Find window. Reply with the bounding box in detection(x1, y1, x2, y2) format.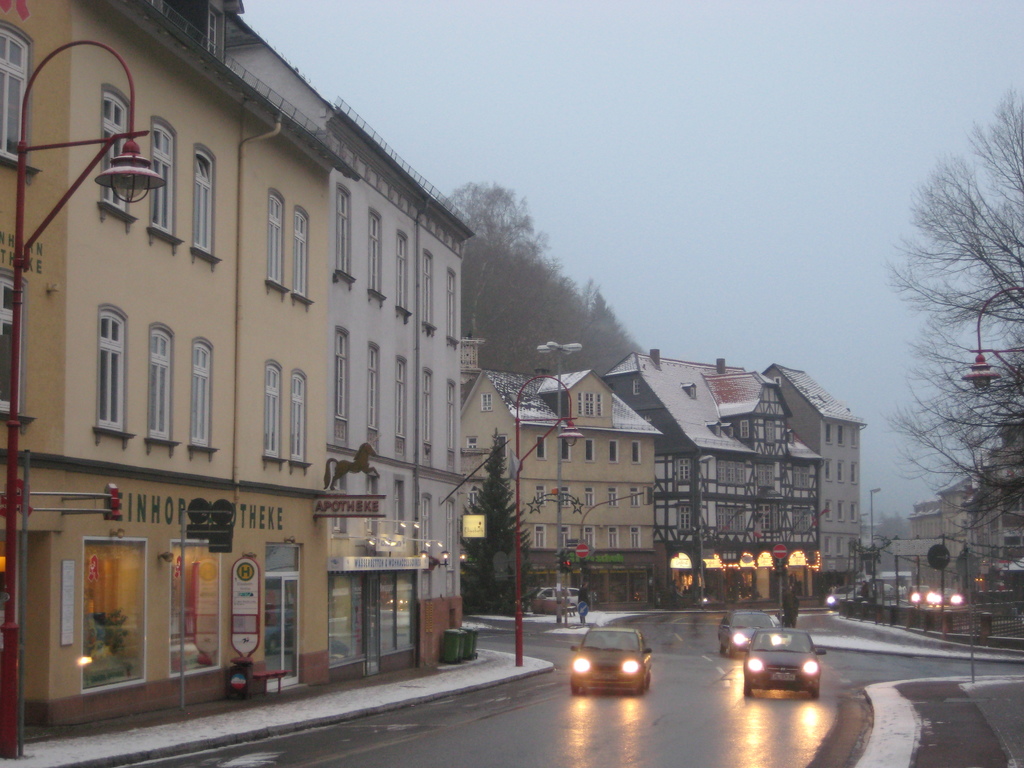
detection(420, 499, 428, 602).
